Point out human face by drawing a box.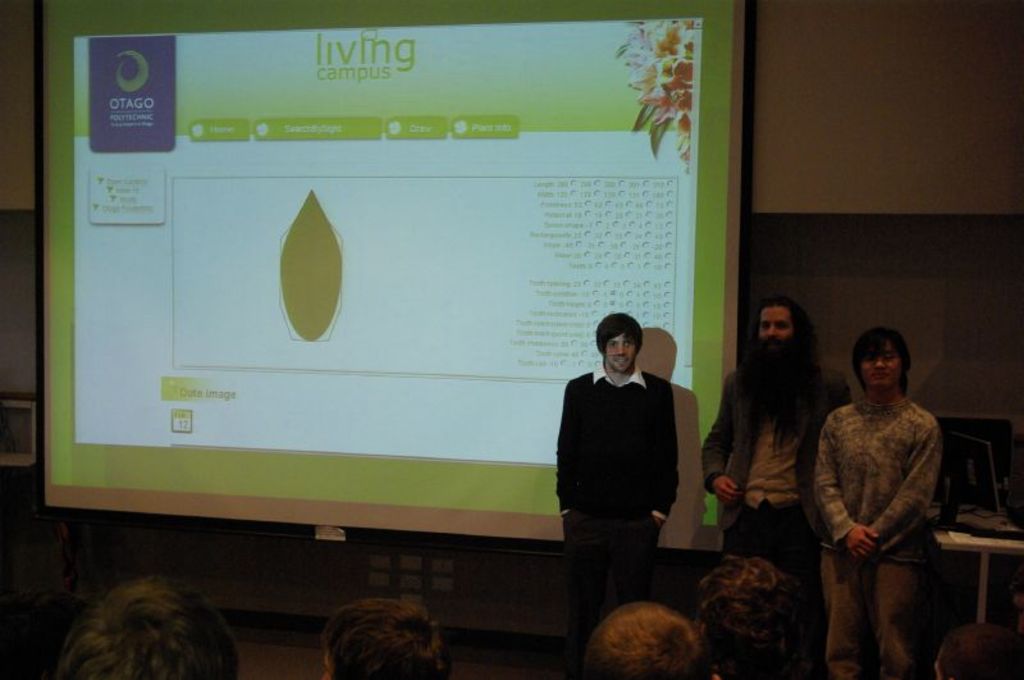
bbox(865, 339, 901, 389).
